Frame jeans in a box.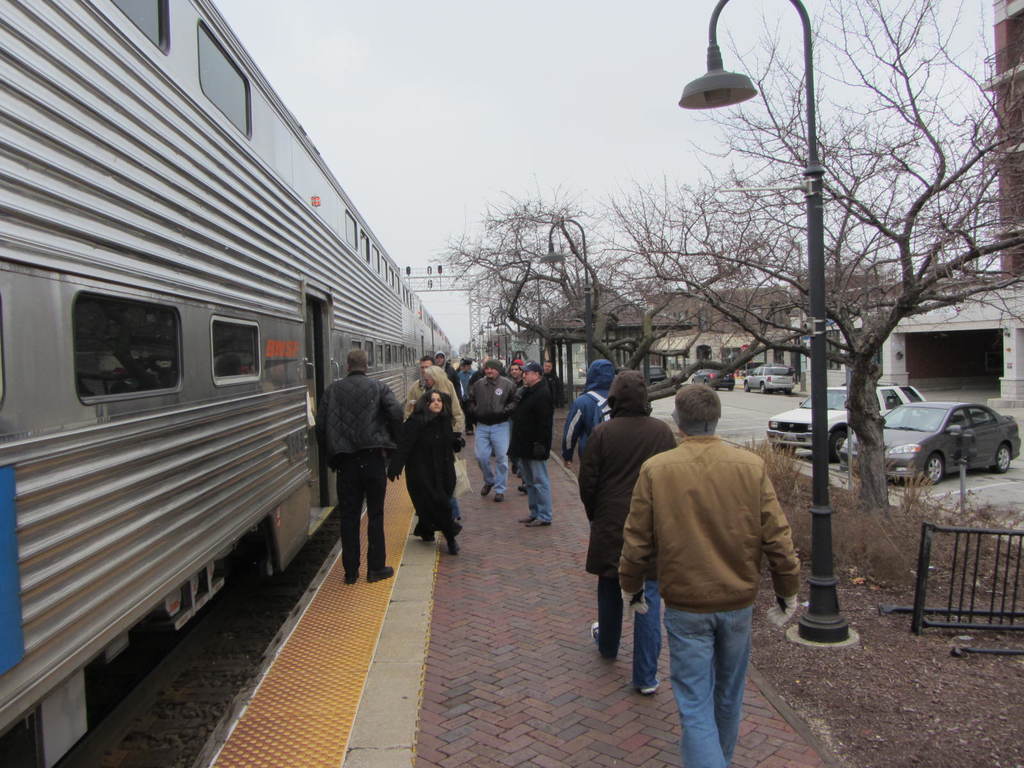
x1=598 y1=573 x2=664 y2=691.
